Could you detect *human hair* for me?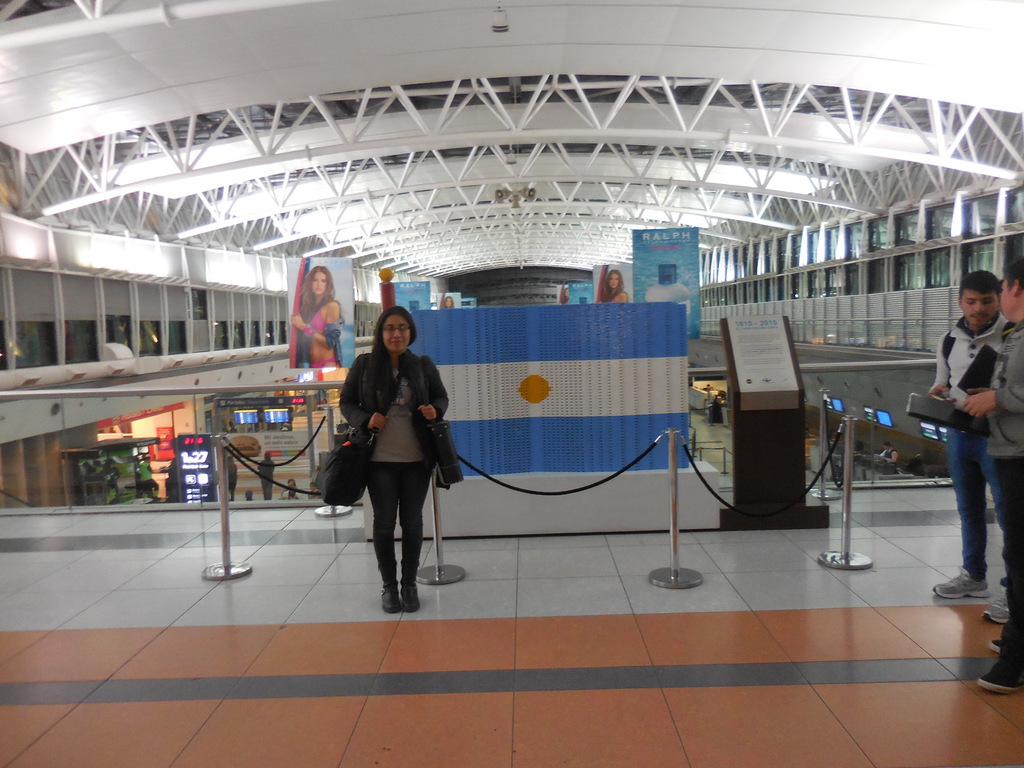
Detection result: 953, 264, 1005, 300.
